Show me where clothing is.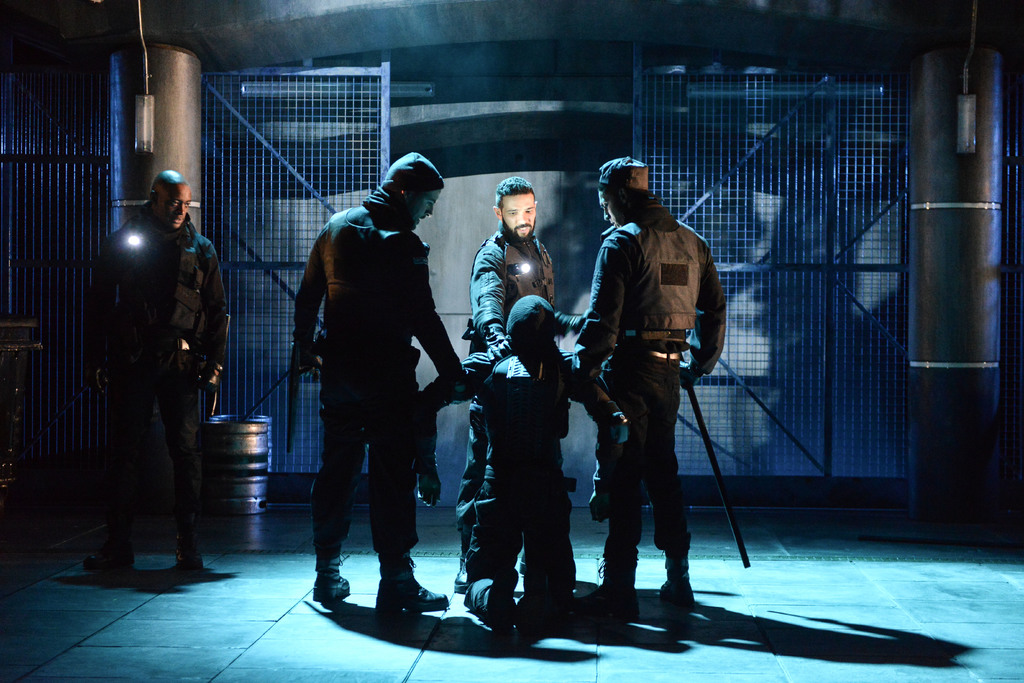
clothing is at [x1=83, y1=204, x2=236, y2=557].
